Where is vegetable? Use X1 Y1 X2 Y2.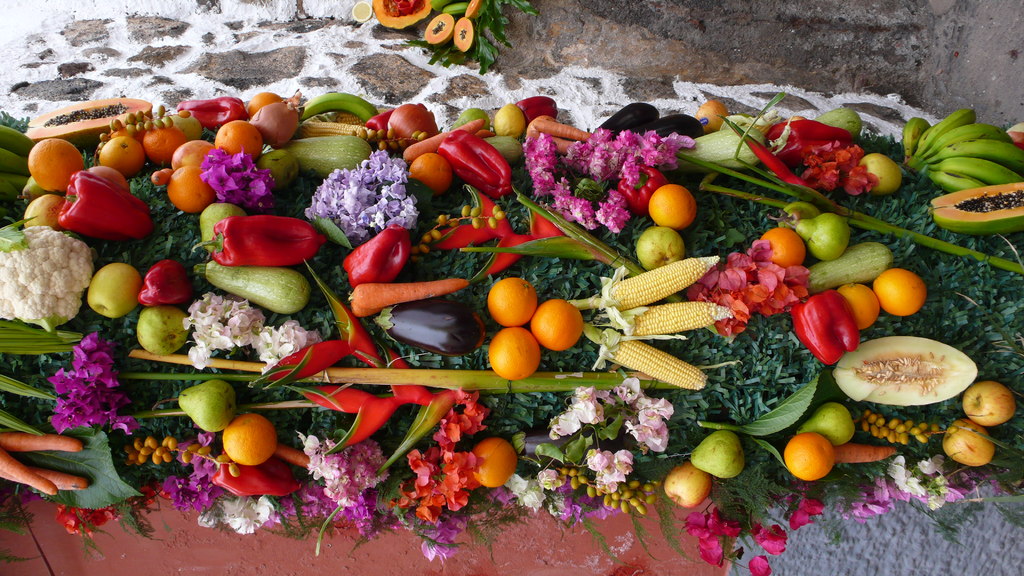
347 278 468 308.
